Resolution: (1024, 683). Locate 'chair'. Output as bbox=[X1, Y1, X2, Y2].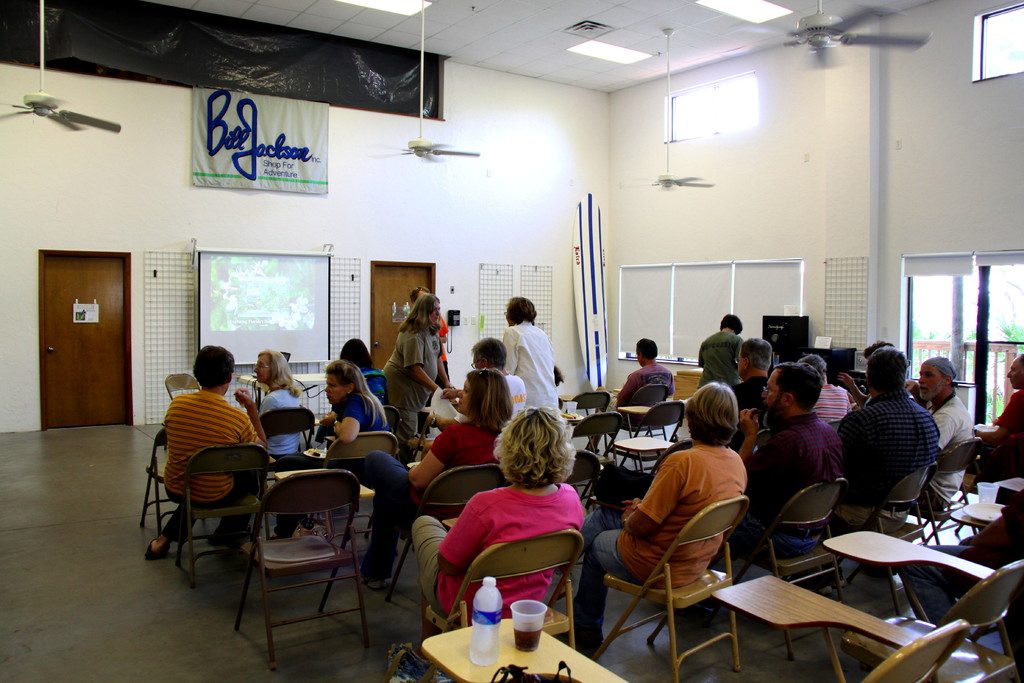
bbox=[863, 463, 927, 618].
